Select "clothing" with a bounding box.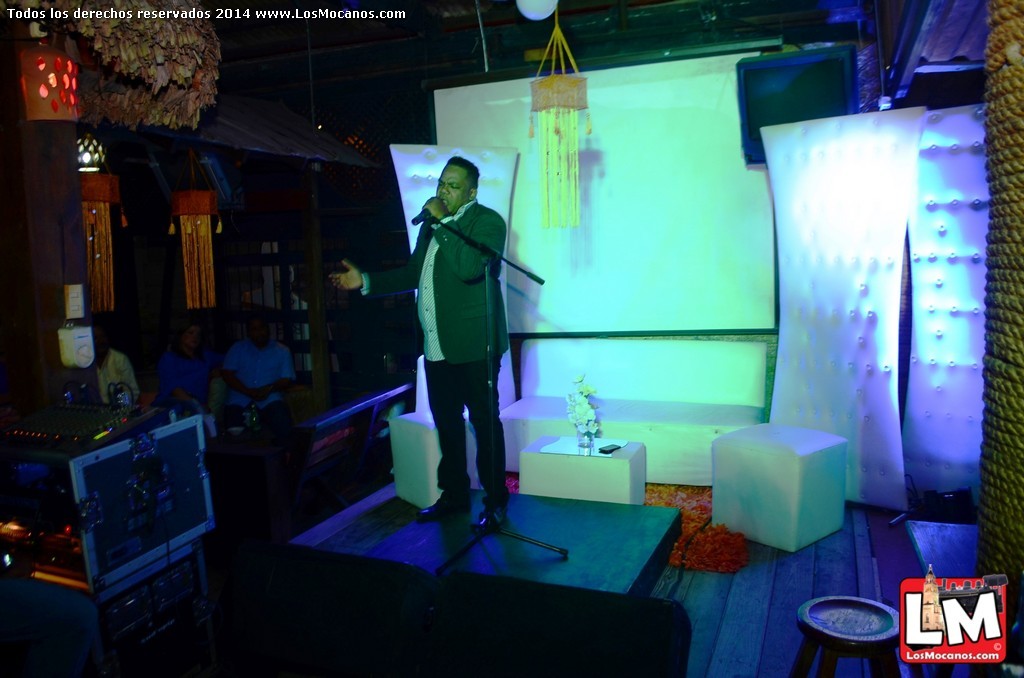
select_region(215, 345, 297, 429).
